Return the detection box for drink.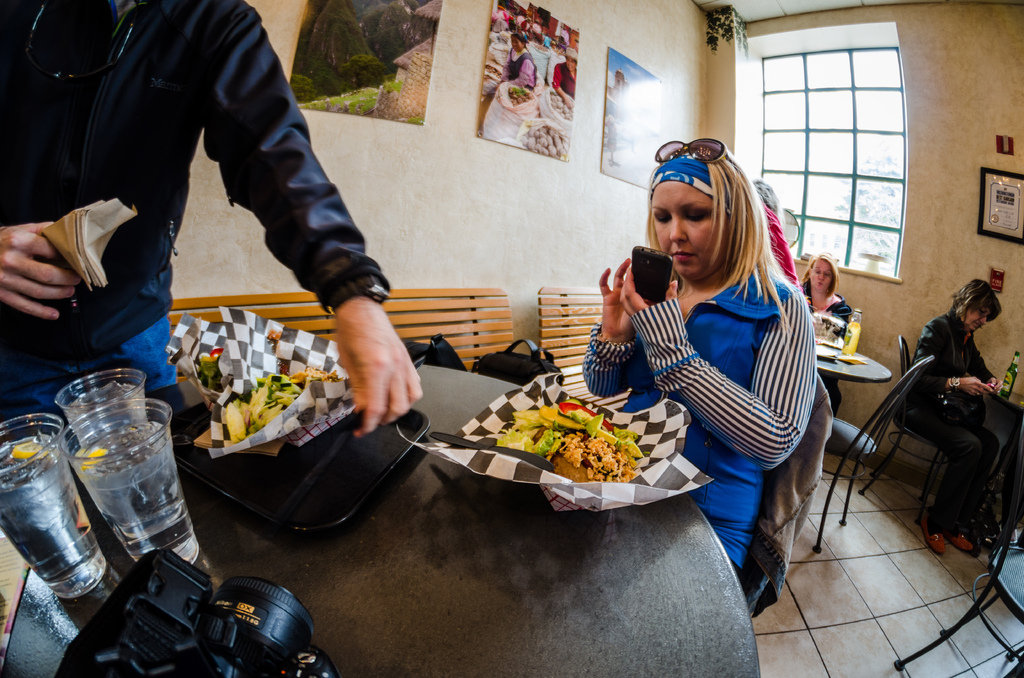
locate(843, 324, 858, 354).
